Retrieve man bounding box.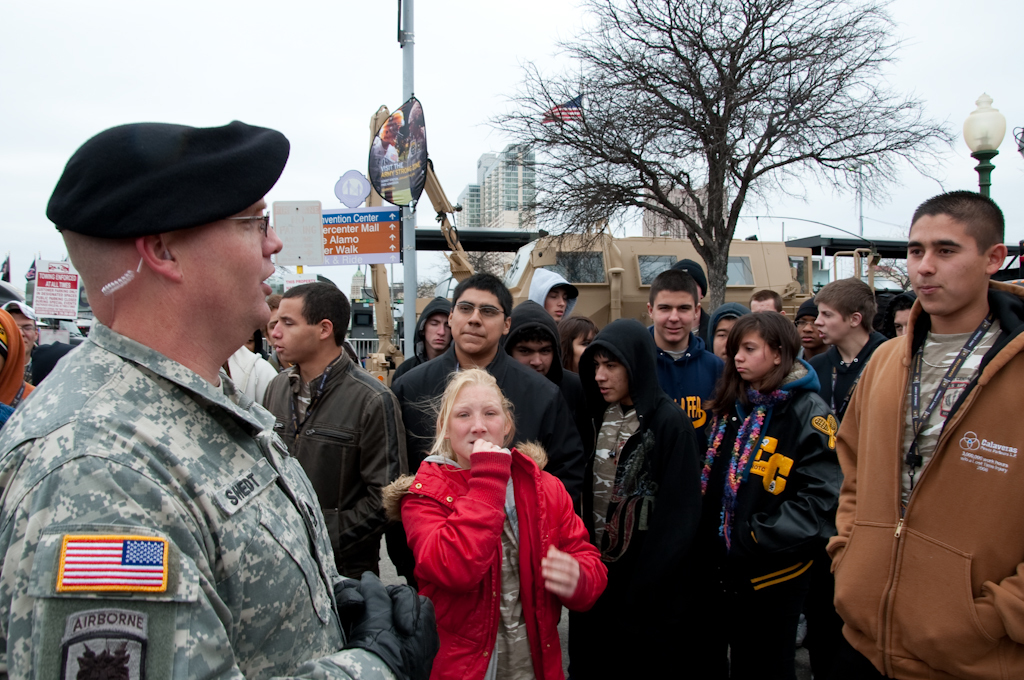
Bounding box: (3,297,62,391).
